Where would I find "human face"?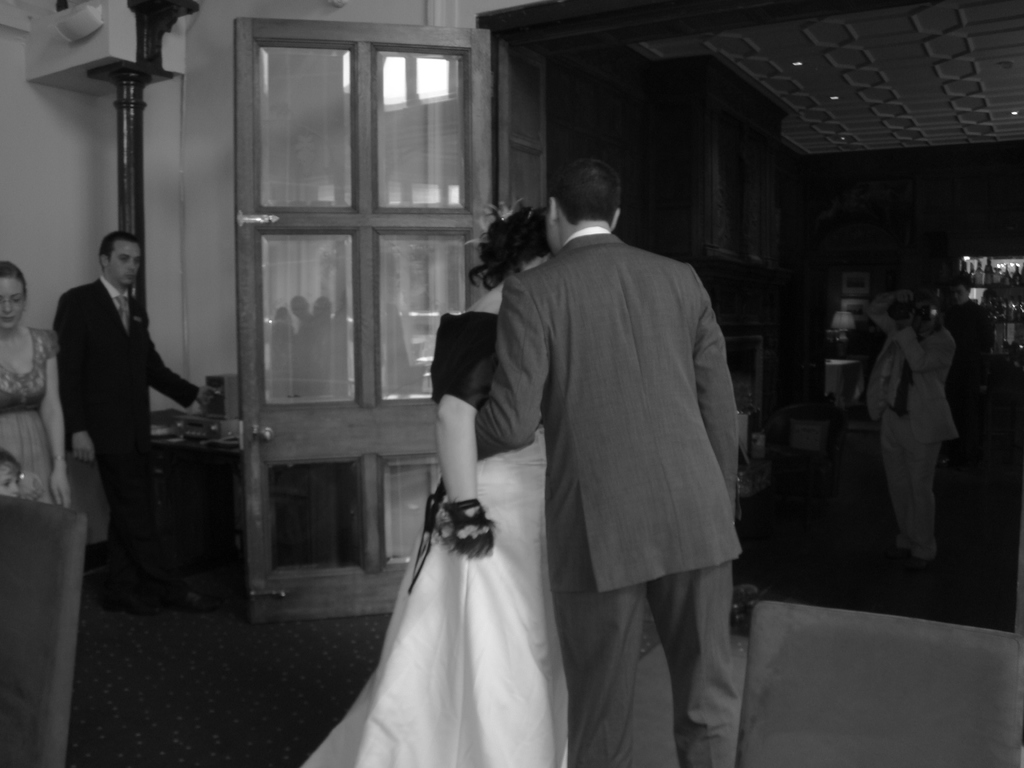
At 0,463,19,500.
